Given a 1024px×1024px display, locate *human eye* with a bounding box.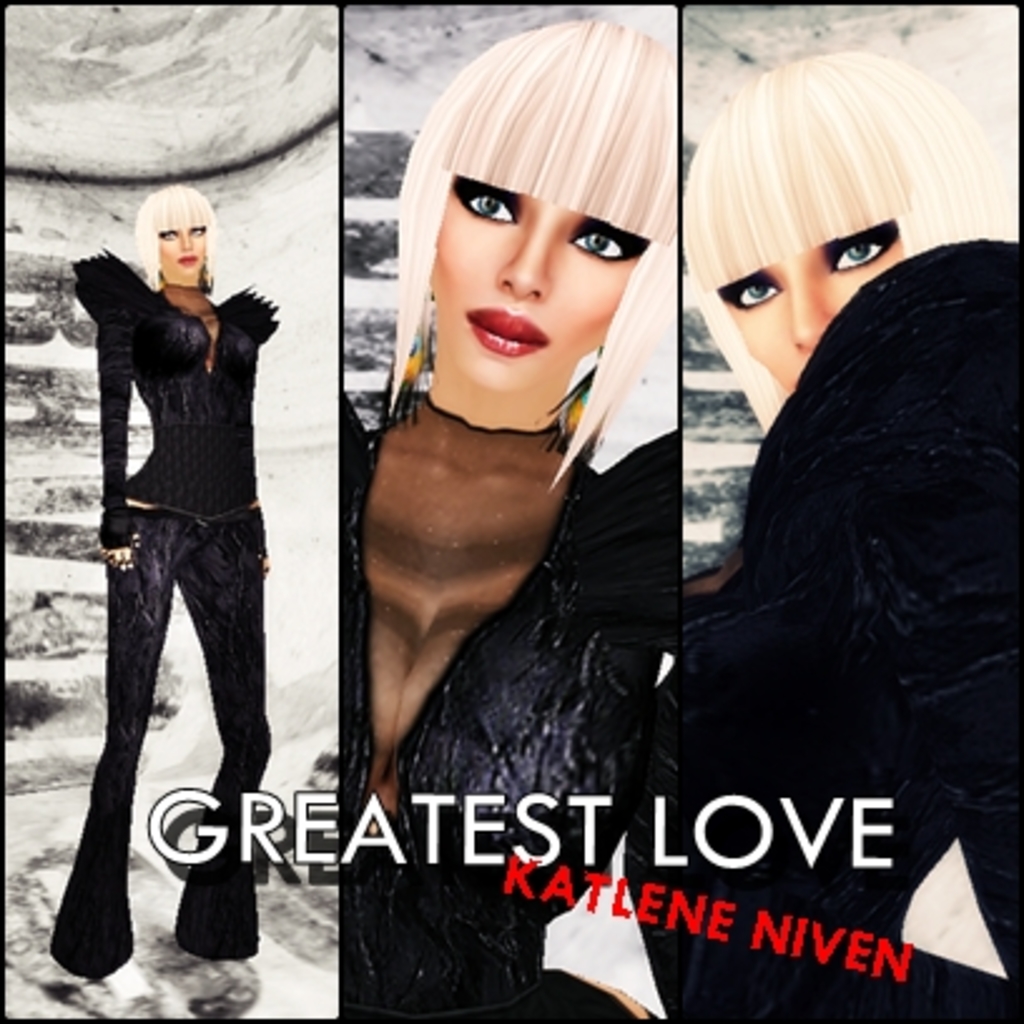
Located: select_region(567, 218, 645, 261).
